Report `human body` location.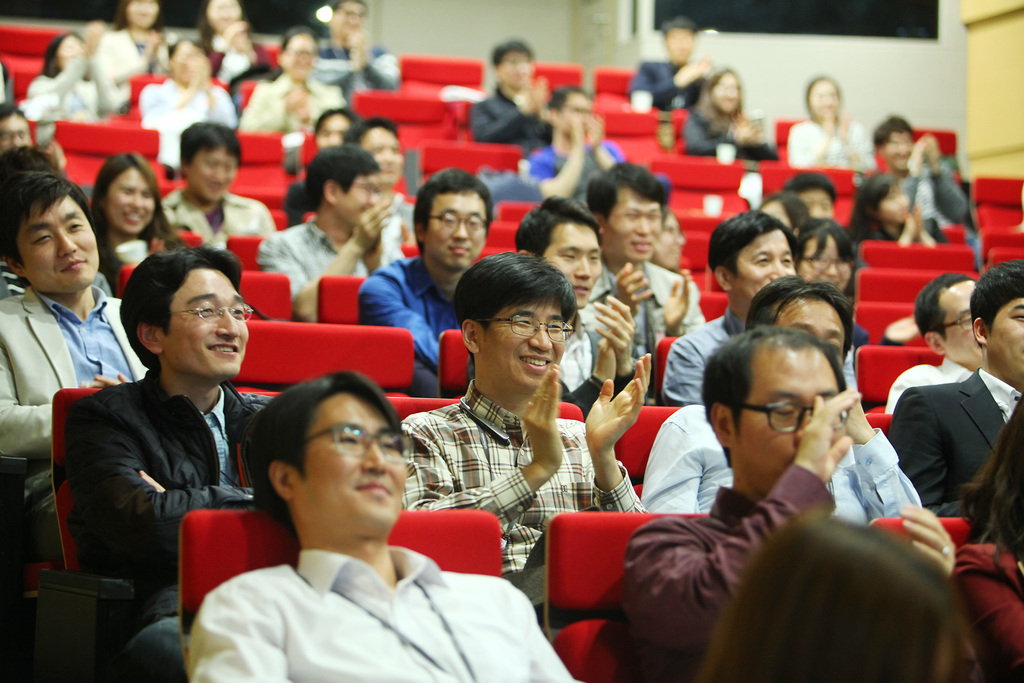
Report: l=678, t=100, r=774, b=158.
